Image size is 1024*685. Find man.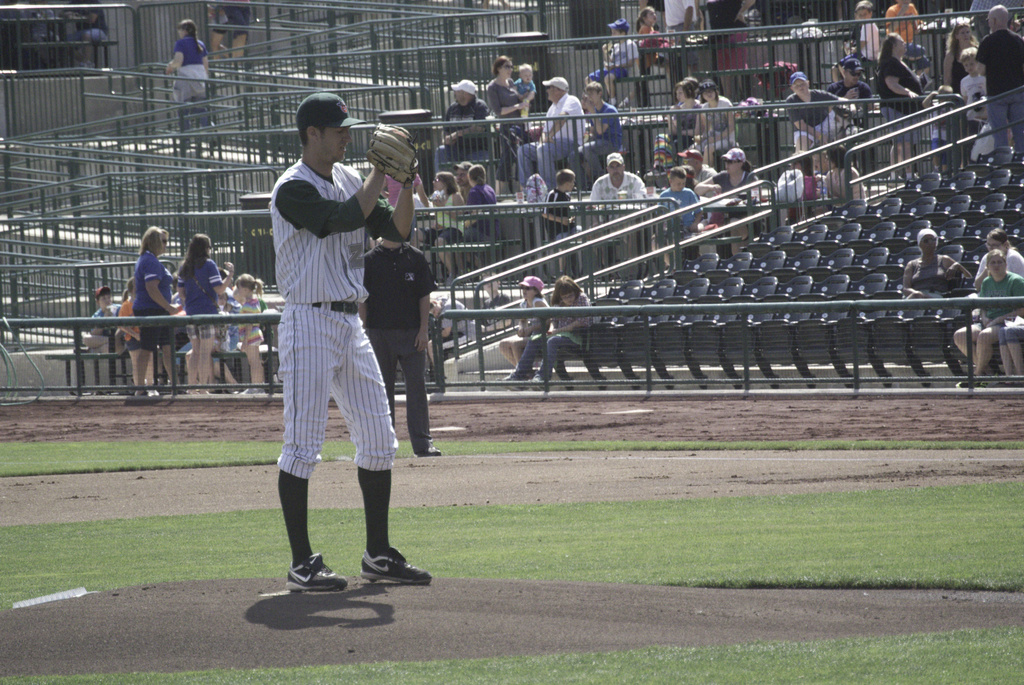
x1=826, y1=58, x2=879, y2=134.
